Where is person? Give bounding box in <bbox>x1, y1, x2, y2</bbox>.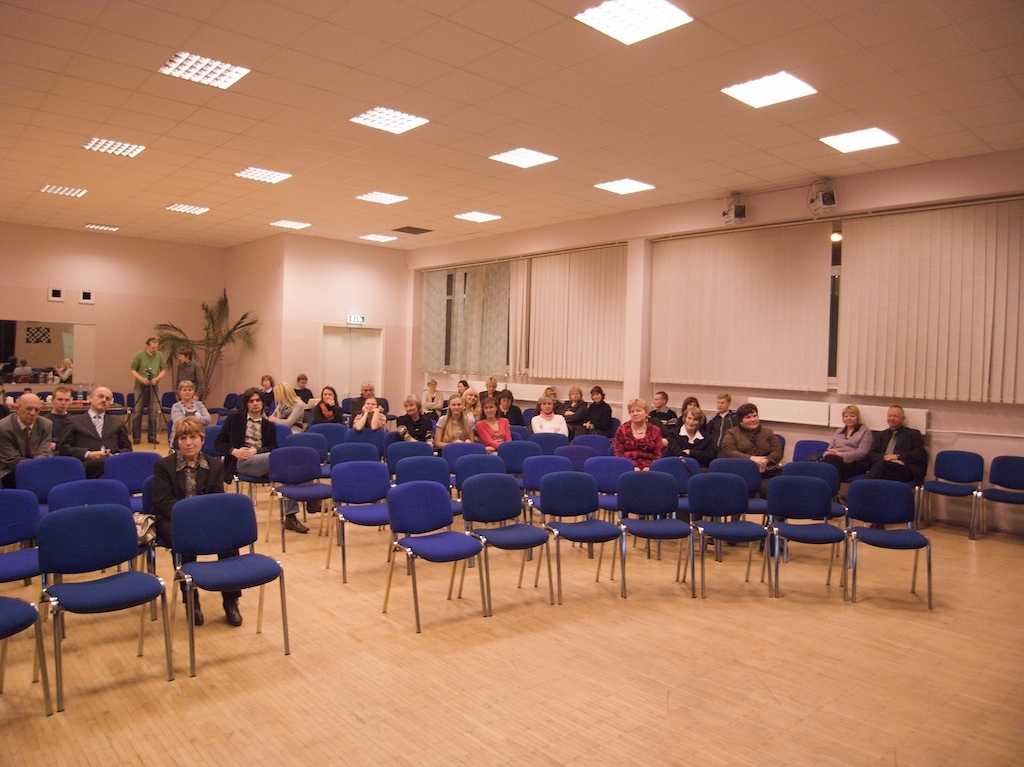
<bbox>392, 404, 420, 441</bbox>.
